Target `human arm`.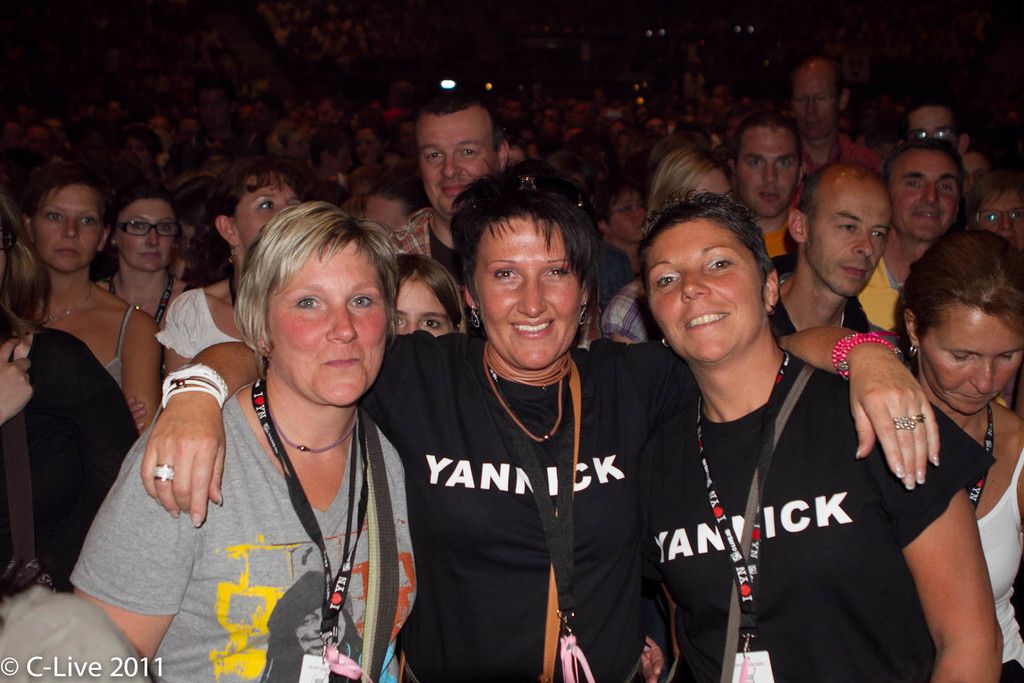
Target region: left=779, top=320, right=951, bottom=494.
